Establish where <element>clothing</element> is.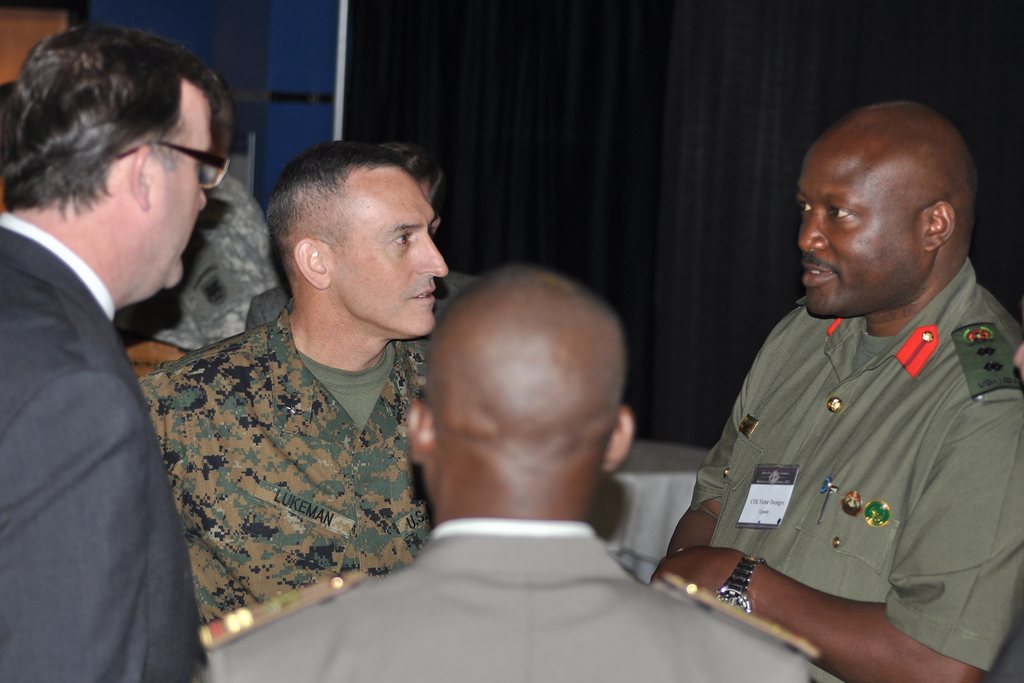
Established at l=657, t=236, r=1014, b=671.
